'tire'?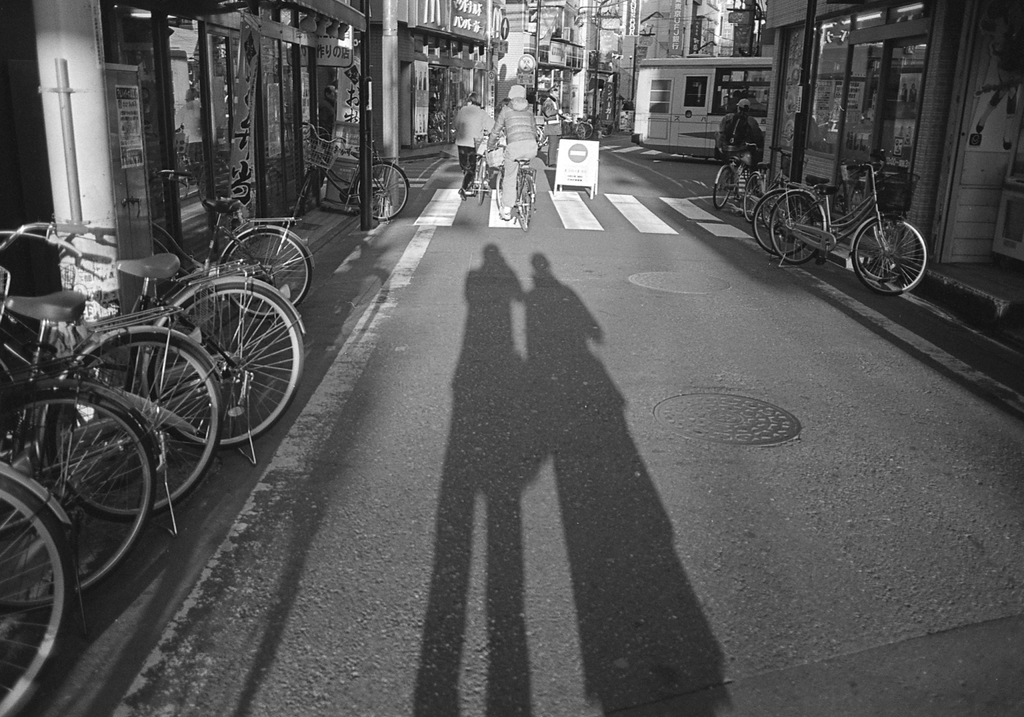
l=770, t=193, r=824, b=264
